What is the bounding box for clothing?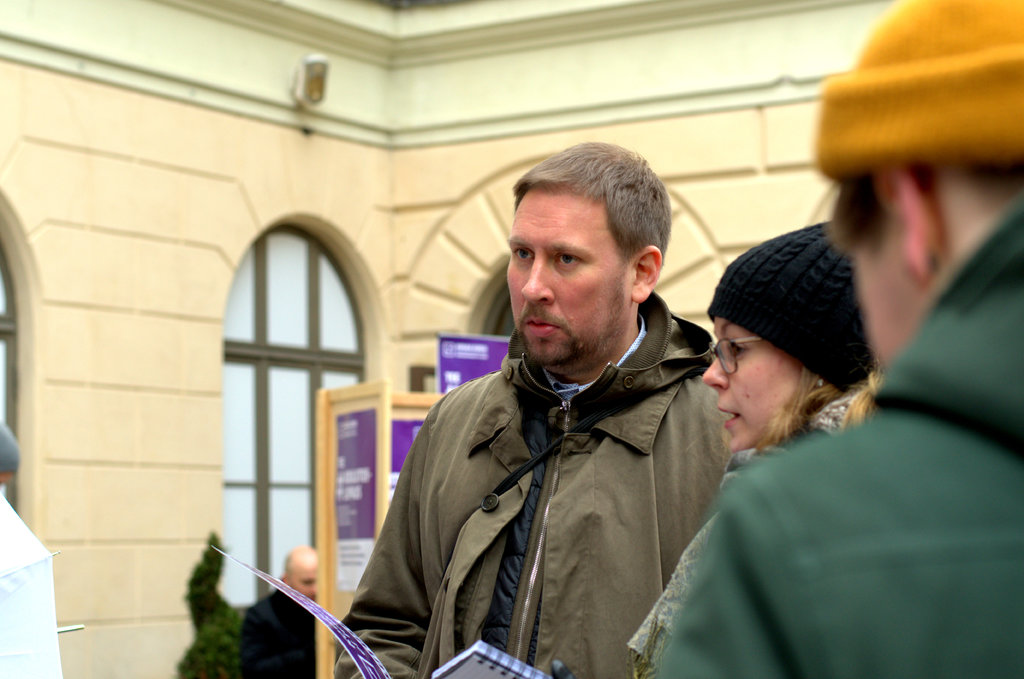
<region>237, 587, 314, 678</region>.
